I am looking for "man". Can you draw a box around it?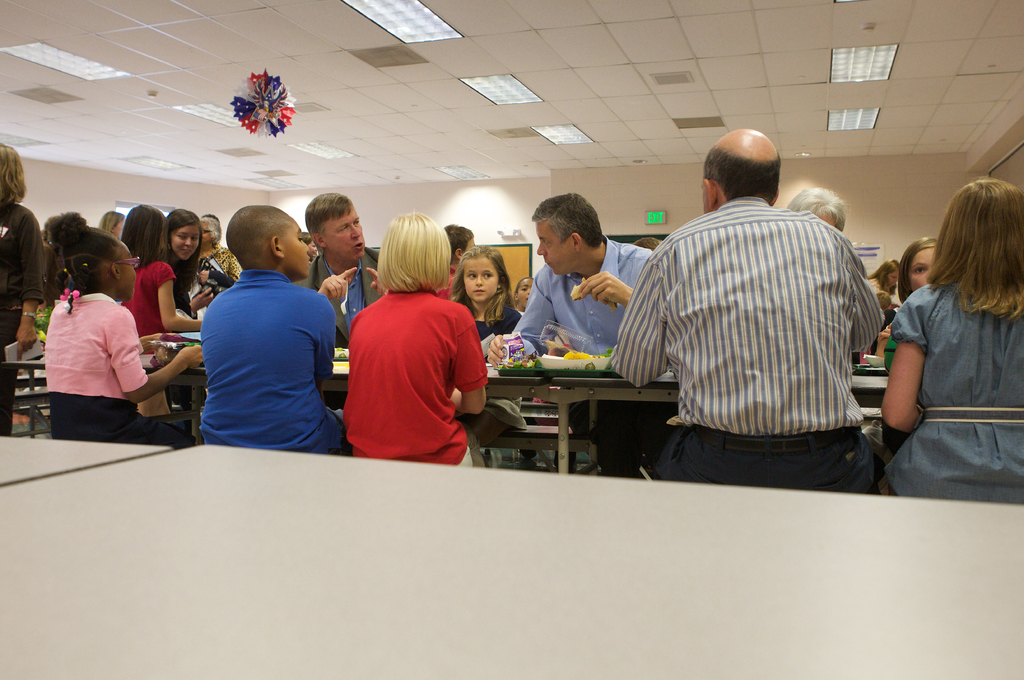
Sure, the bounding box is <box>610,128,884,494</box>.
